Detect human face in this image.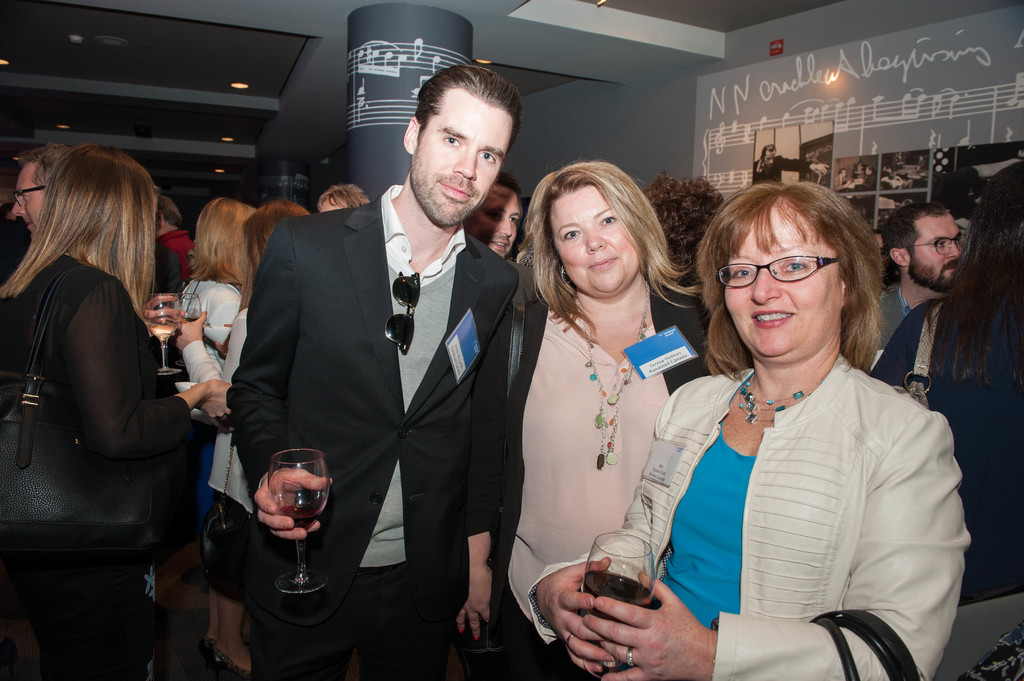
Detection: 907 214 963 280.
